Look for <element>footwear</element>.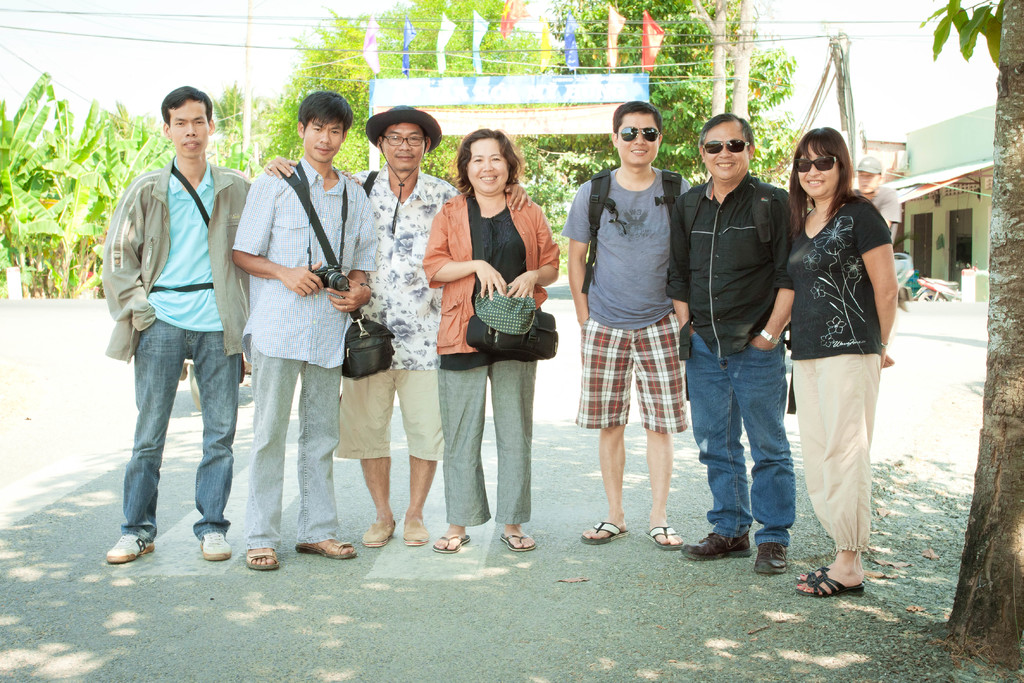
Found: [x1=297, y1=534, x2=357, y2=562].
